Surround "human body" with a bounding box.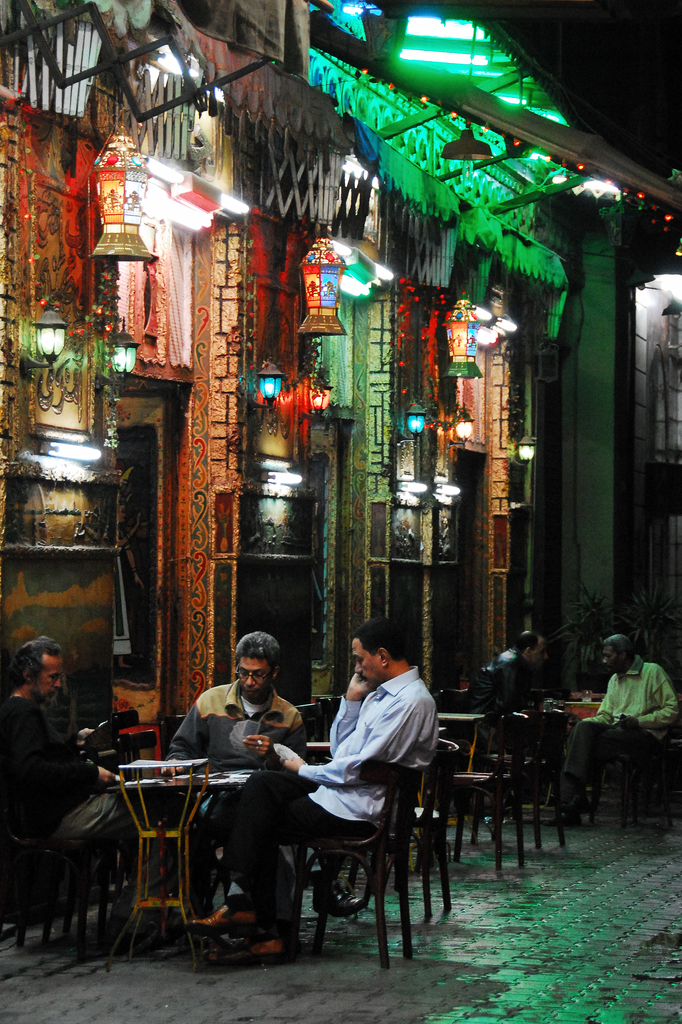
<box>559,655,681,820</box>.
